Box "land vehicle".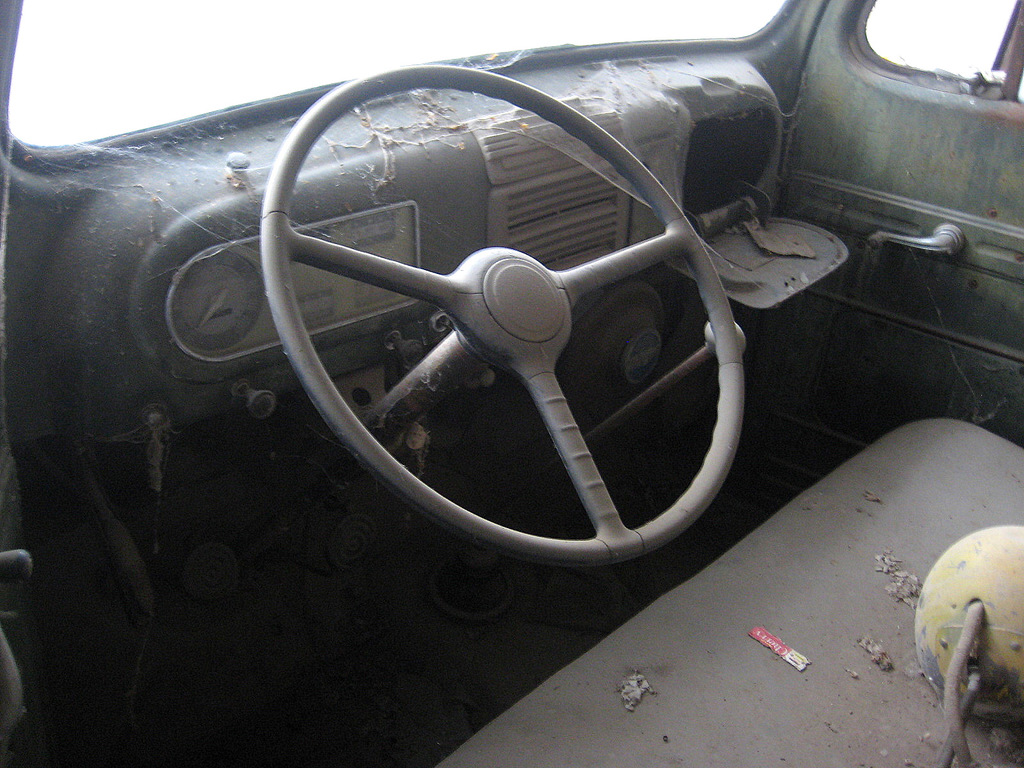
bbox(0, 1, 1023, 766).
